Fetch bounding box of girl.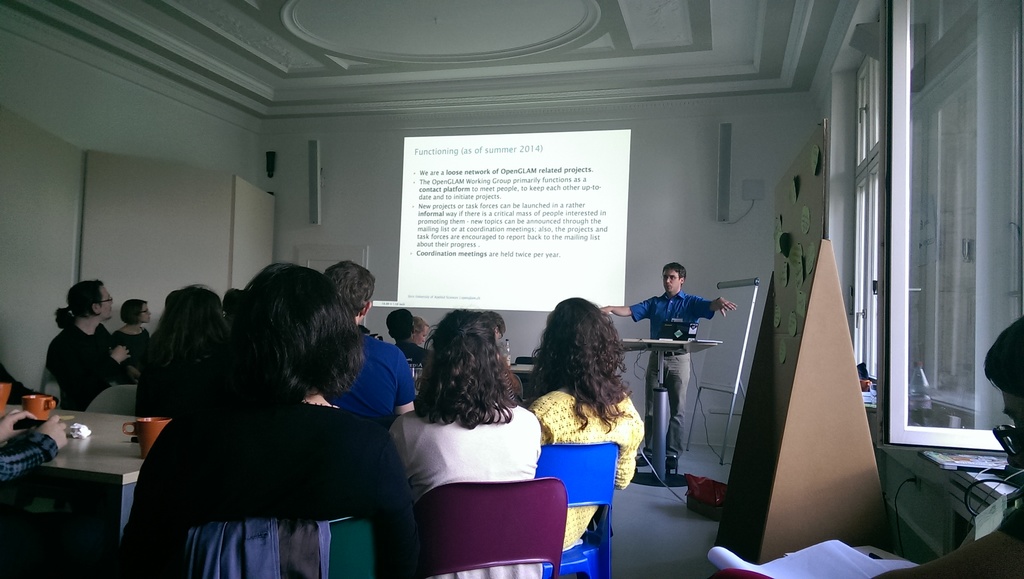
Bbox: bbox=(388, 314, 557, 578).
